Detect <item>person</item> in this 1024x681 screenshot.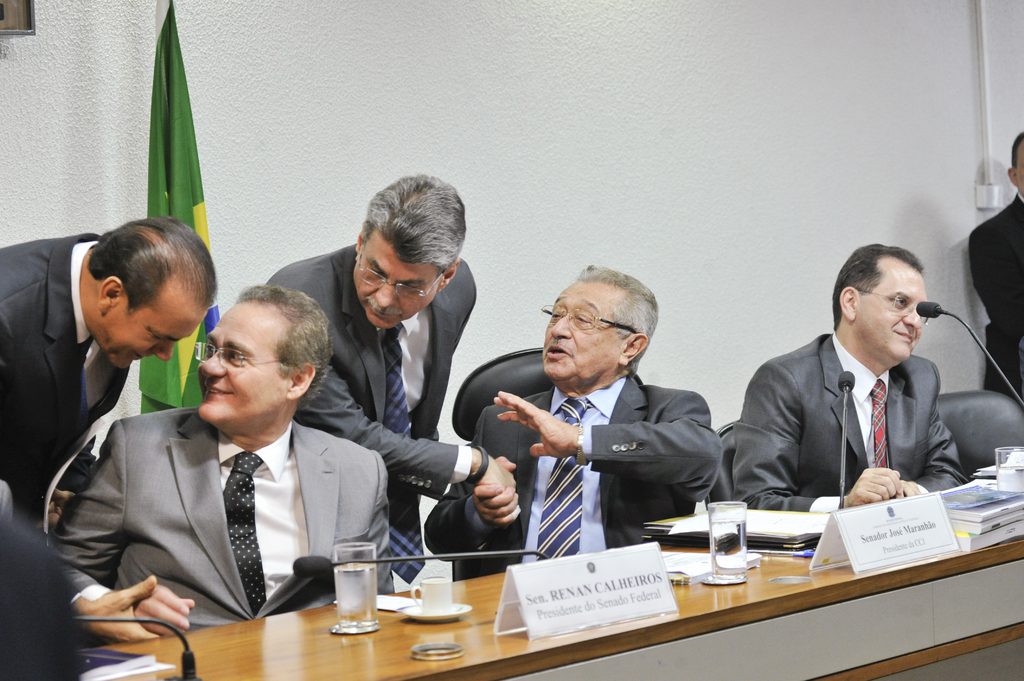
Detection: 0, 213, 215, 645.
